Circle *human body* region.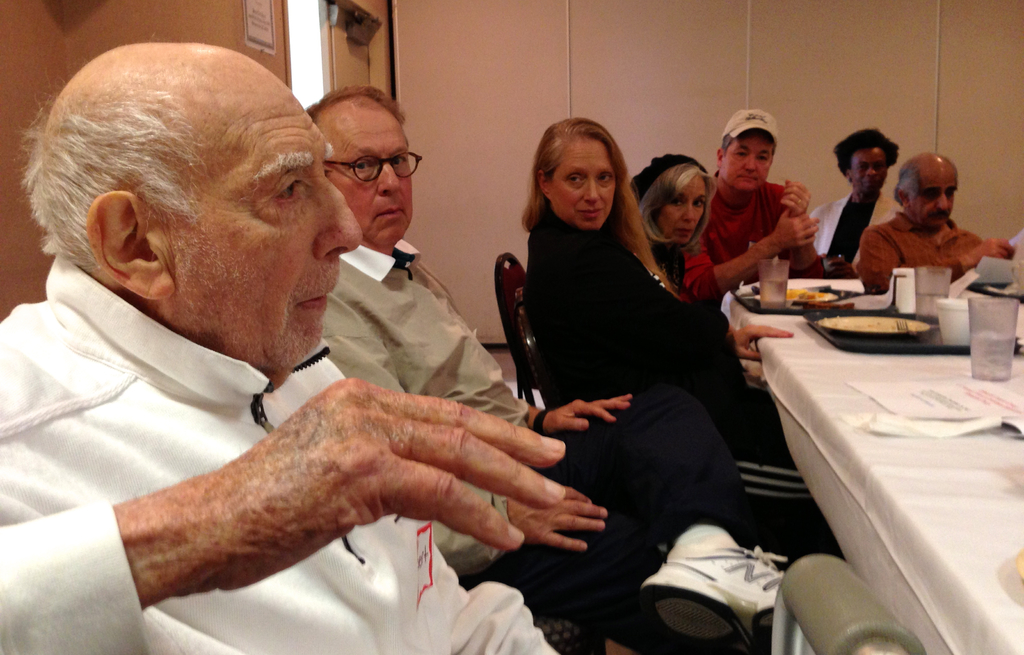
Region: {"left": 320, "top": 238, "right": 787, "bottom": 654}.
